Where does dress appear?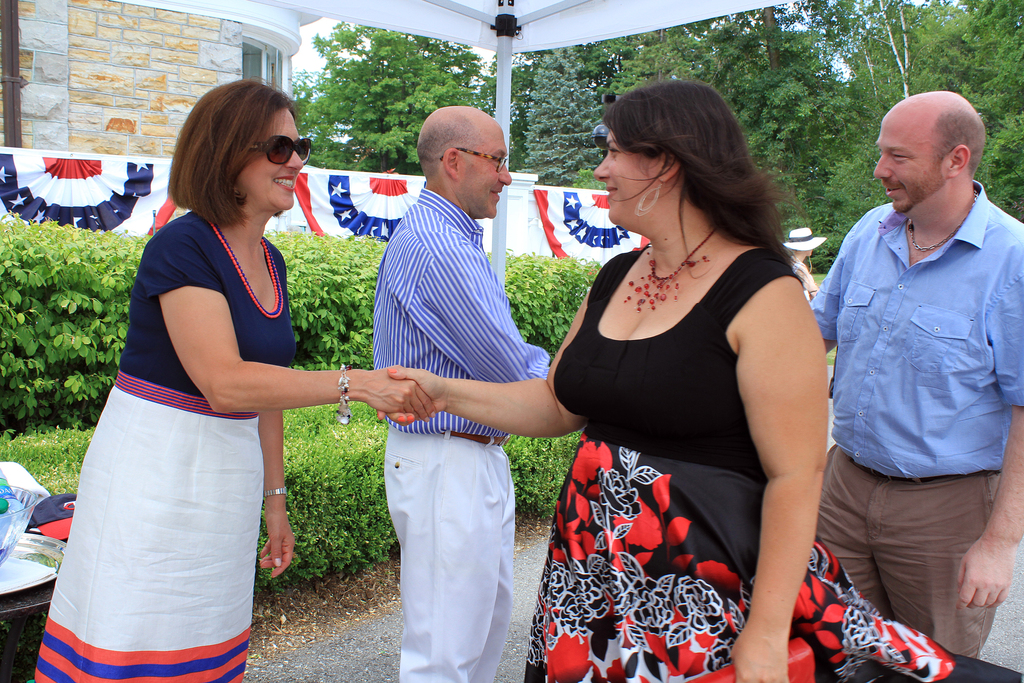
Appears at 28,208,299,682.
